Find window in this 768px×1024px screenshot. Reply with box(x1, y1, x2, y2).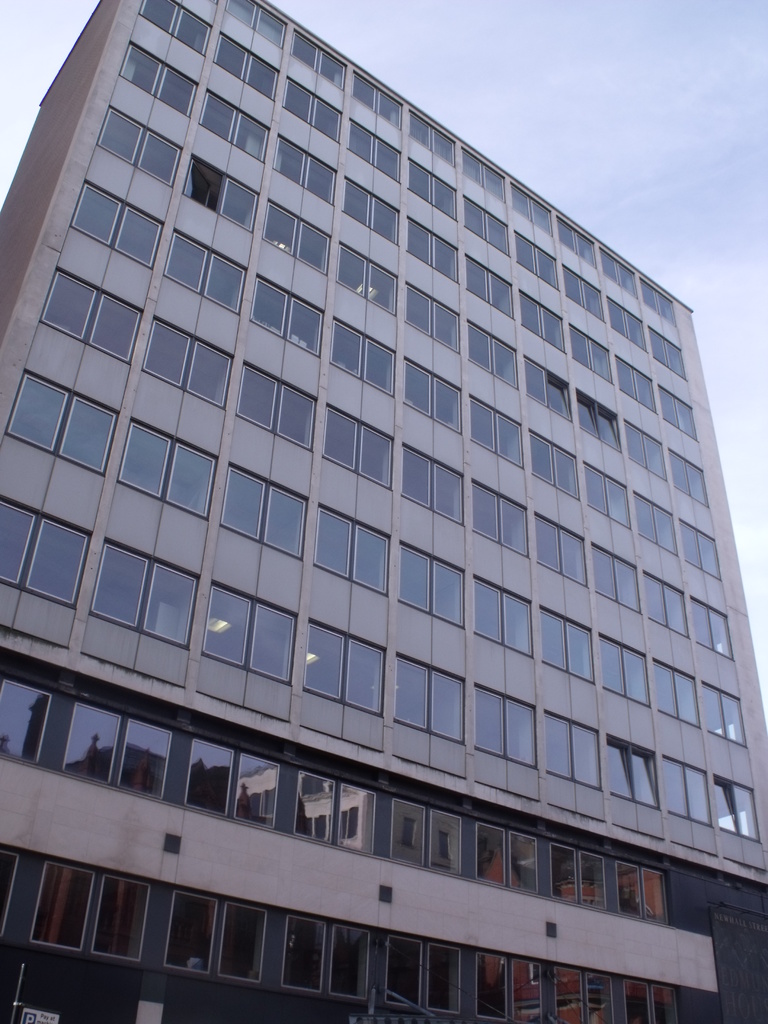
box(115, 420, 216, 518).
